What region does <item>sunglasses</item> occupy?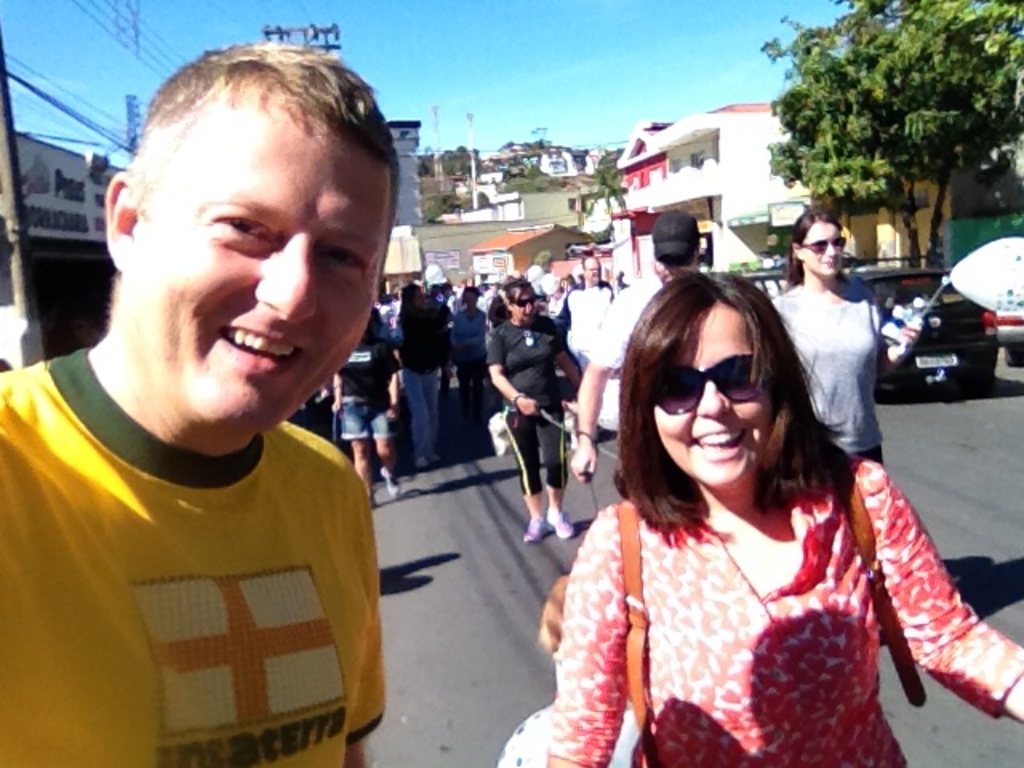
bbox(802, 234, 851, 254).
